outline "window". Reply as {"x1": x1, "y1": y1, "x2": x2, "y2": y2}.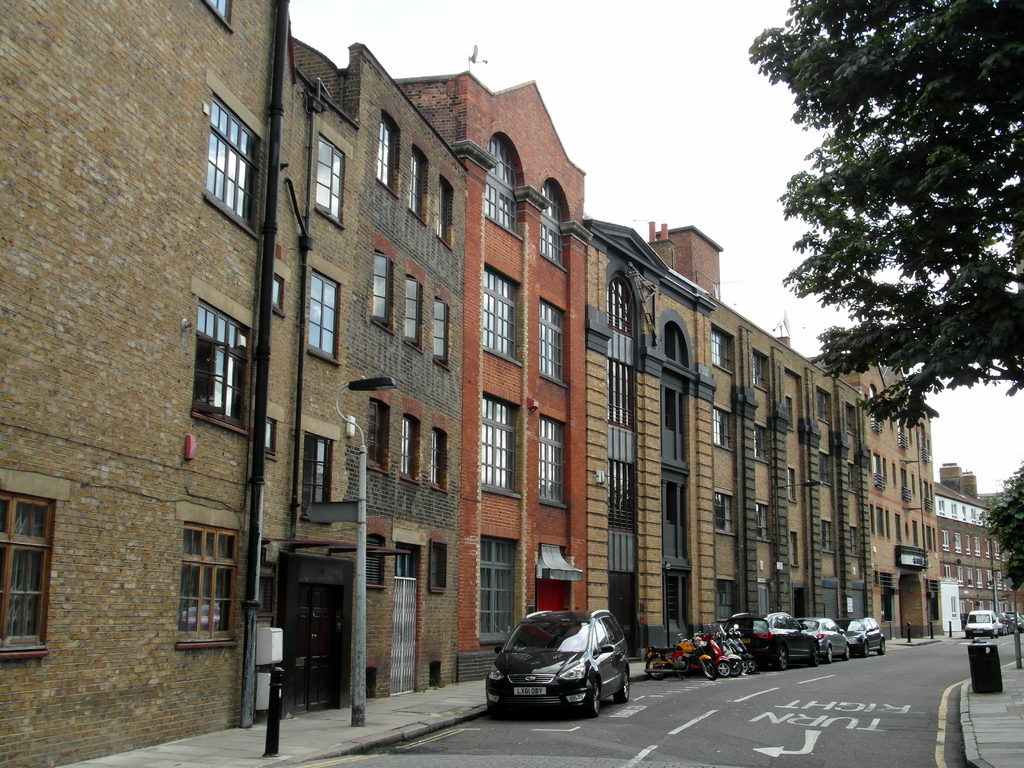
{"x1": 605, "y1": 359, "x2": 637, "y2": 426}.
